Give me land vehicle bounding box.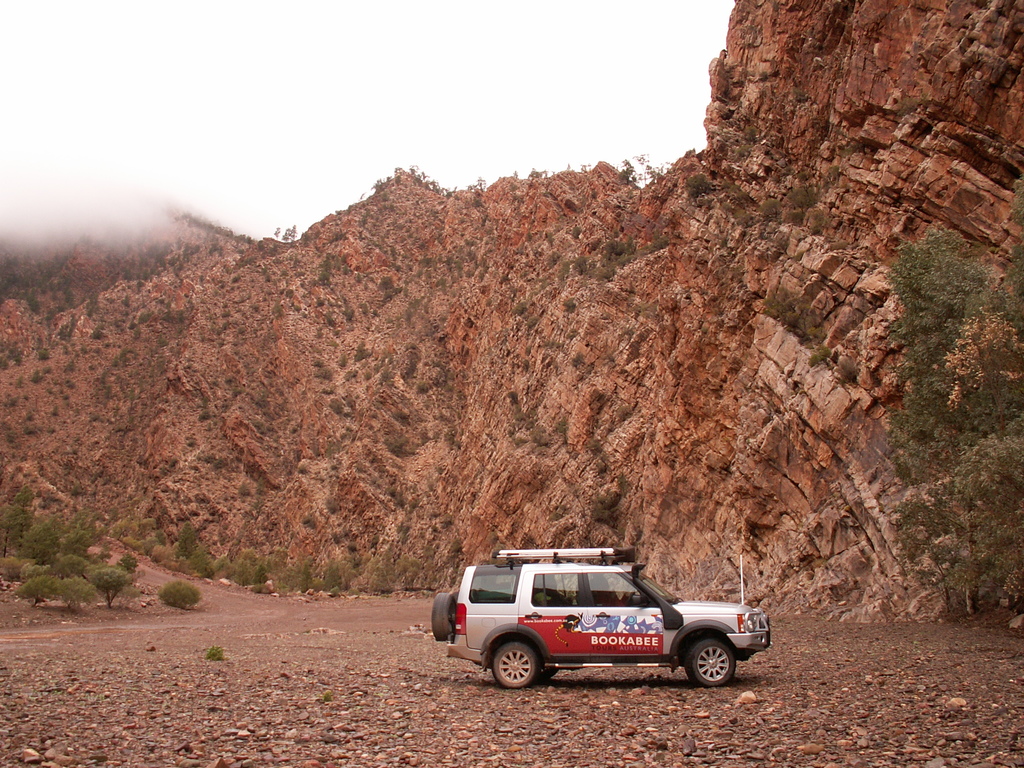
(x1=444, y1=545, x2=752, y2=693).
